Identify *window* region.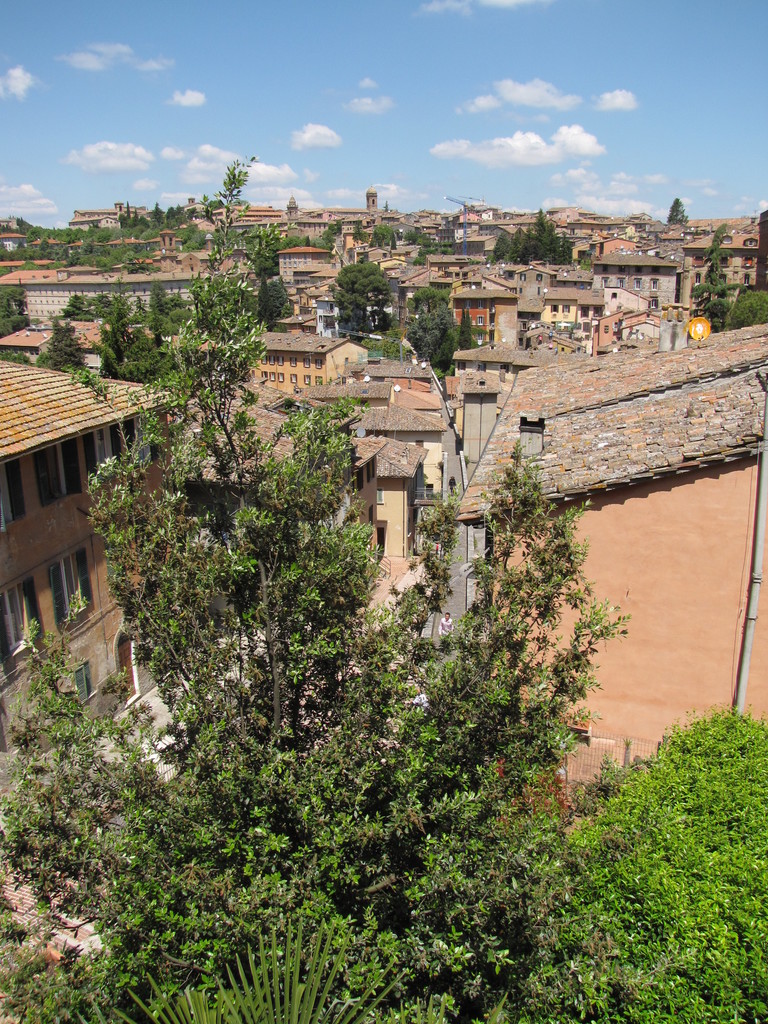
Region: box(45, 554, 93, 639).
